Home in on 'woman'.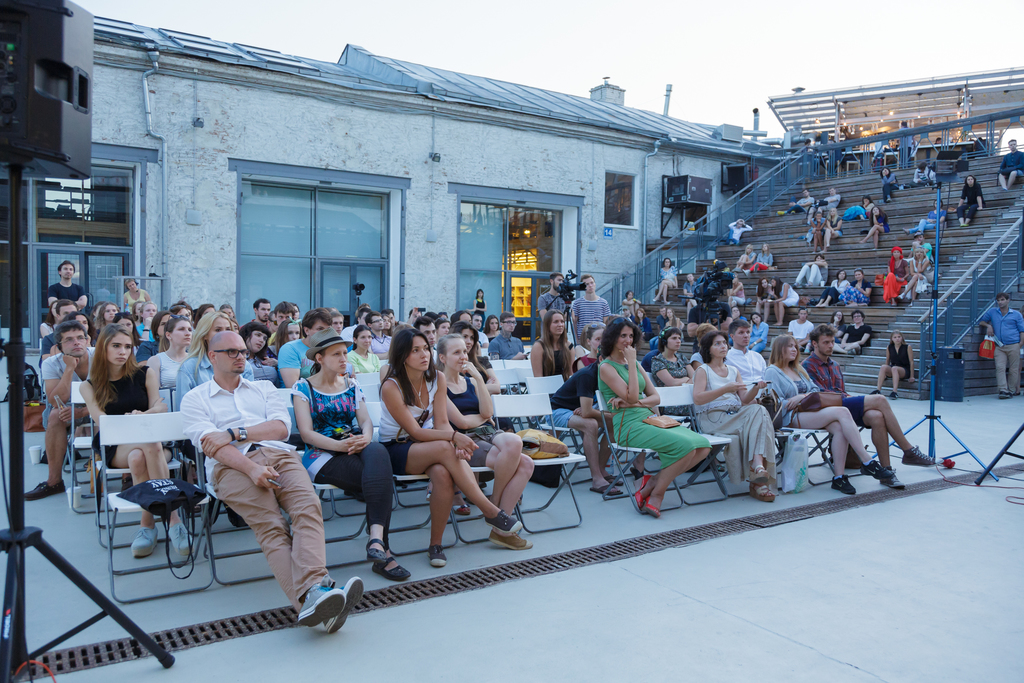
Homed in at crop(726, 276, 746, 308).
